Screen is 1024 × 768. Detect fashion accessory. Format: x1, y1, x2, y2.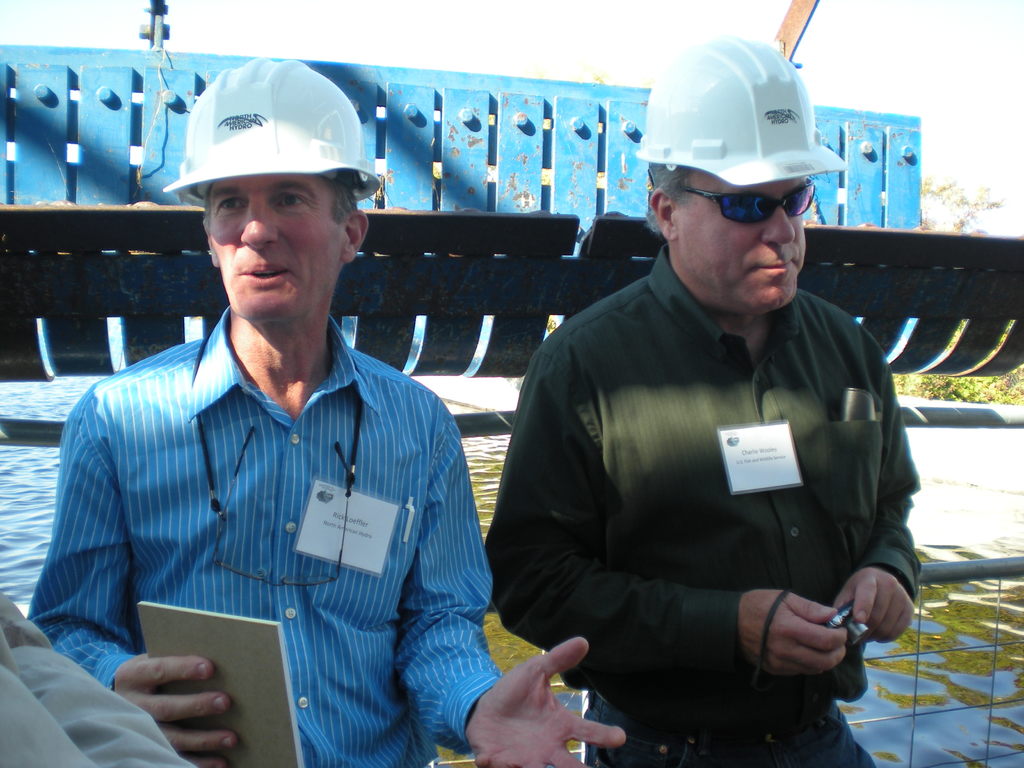
684, 182, 817, 225.
